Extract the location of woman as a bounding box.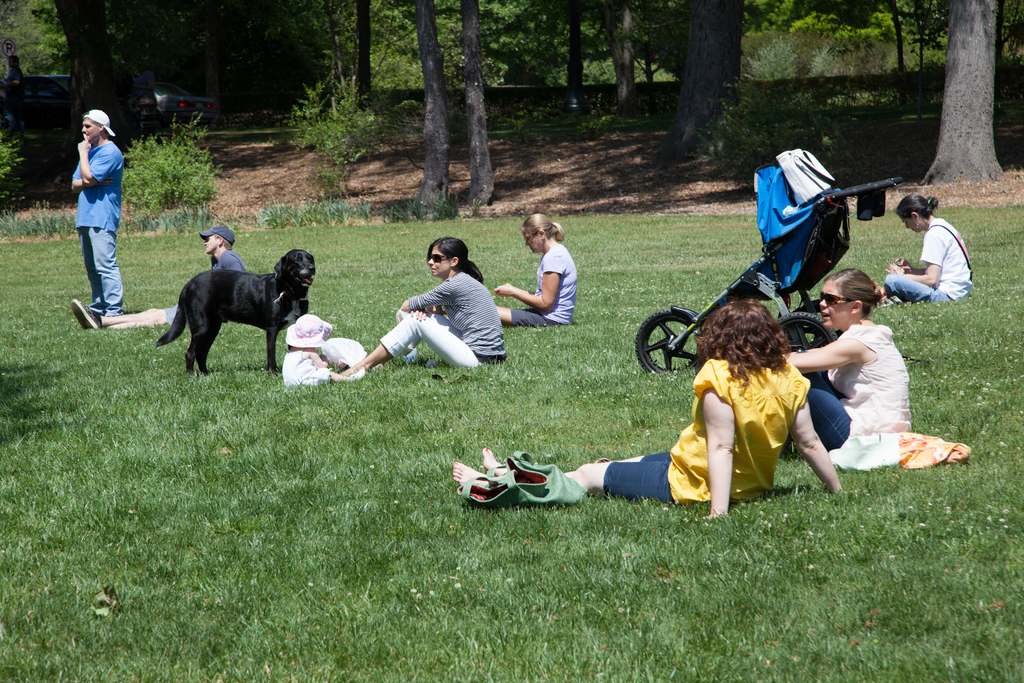
<region>332, 236, 513, 382</region>.
